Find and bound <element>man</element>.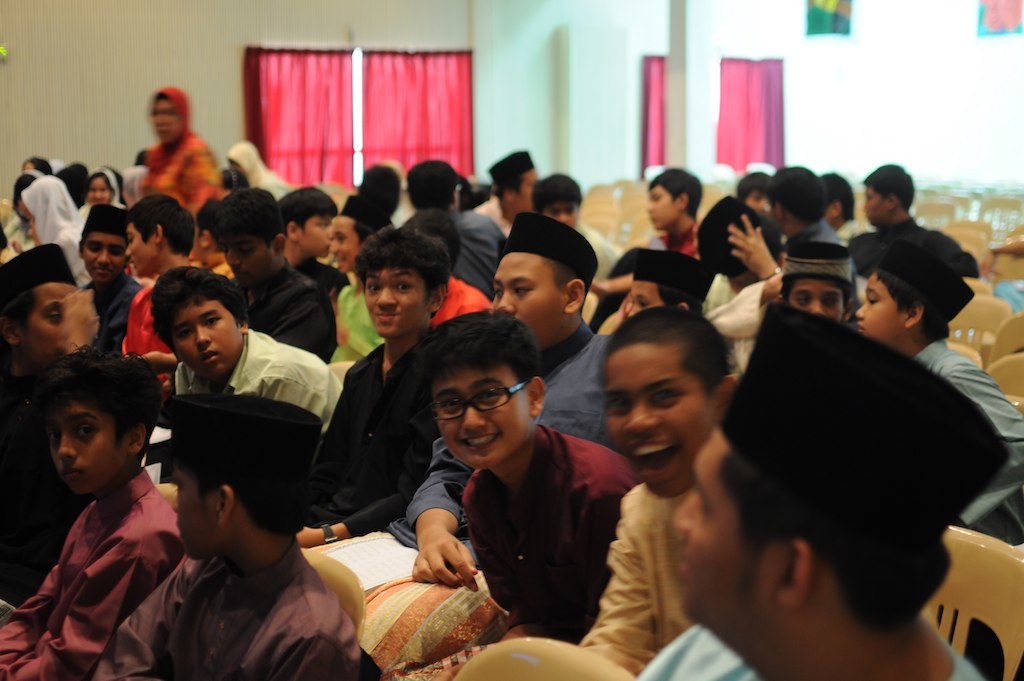
Bound: left=855, top=243, right=1023, bottom=680.
